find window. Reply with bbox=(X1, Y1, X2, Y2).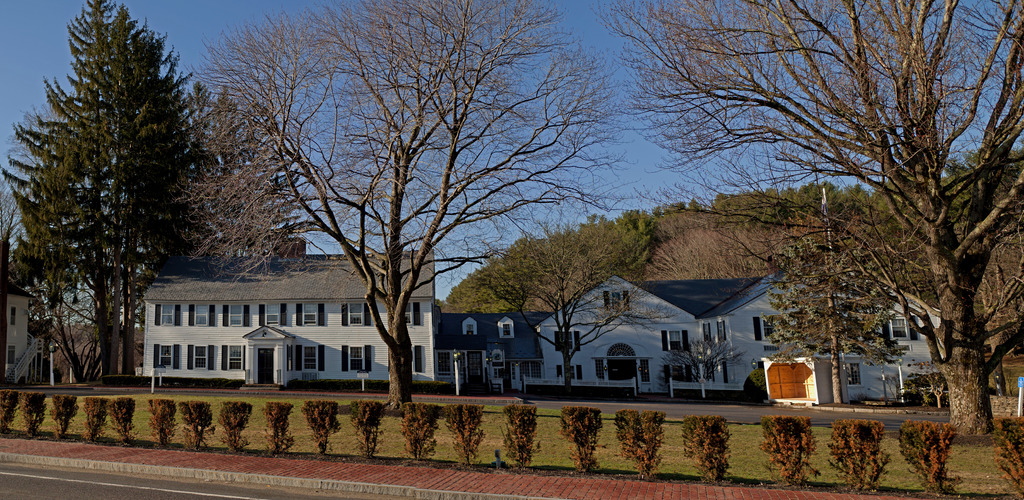
bbox=(259, 301, 285, 325).
